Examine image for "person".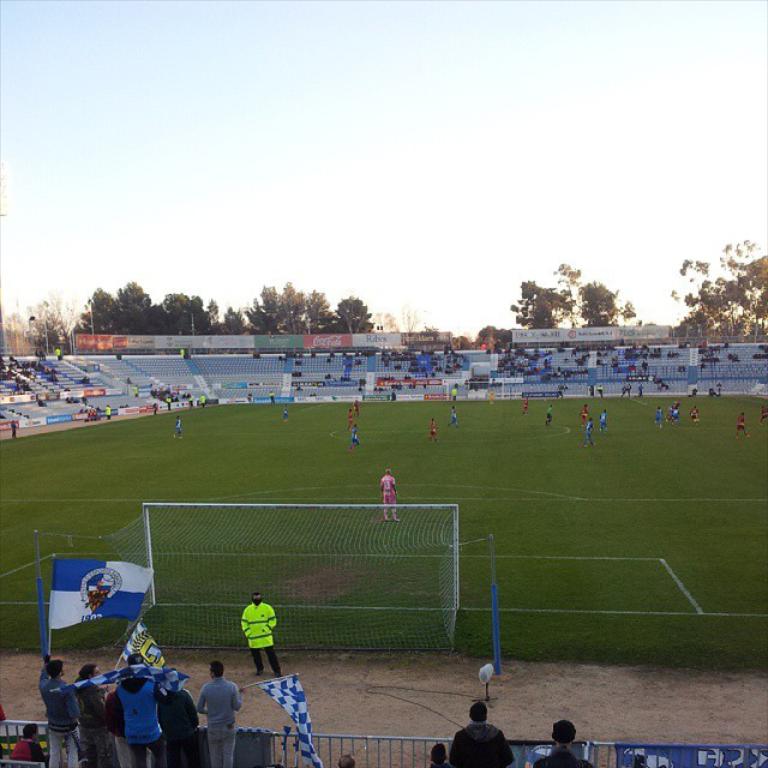
Examination result: Rect(448, 698, 520, 767).
